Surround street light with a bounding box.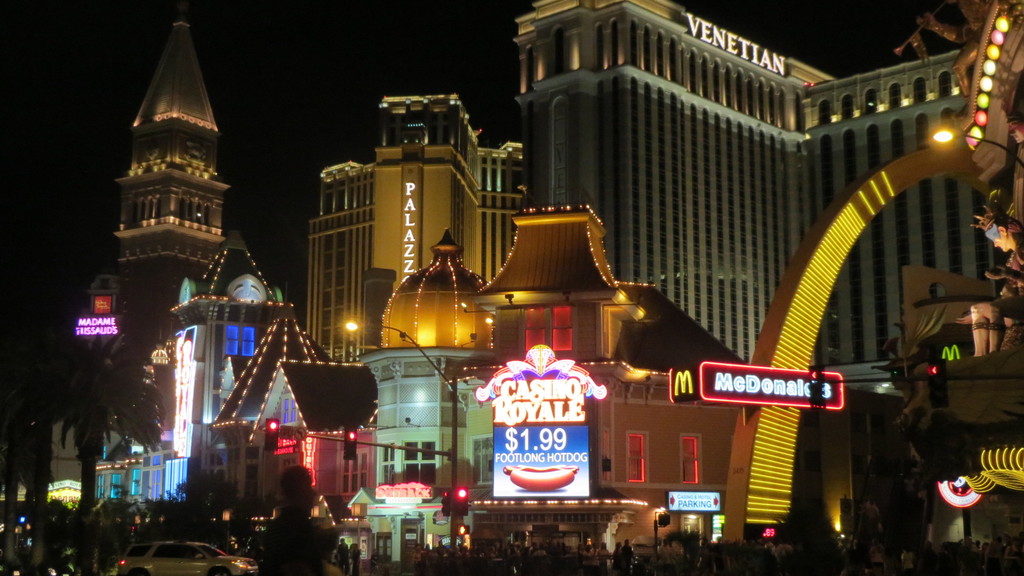
Rect(337, 321, 465, 564).
